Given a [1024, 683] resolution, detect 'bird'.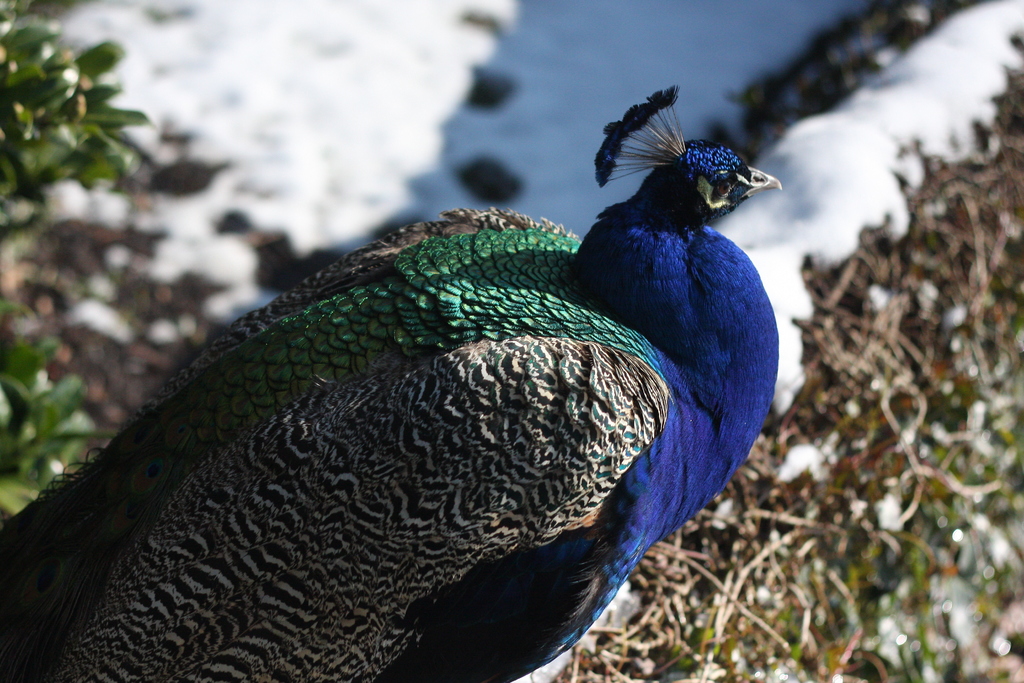
Rect(20, 83, 813, 681).
